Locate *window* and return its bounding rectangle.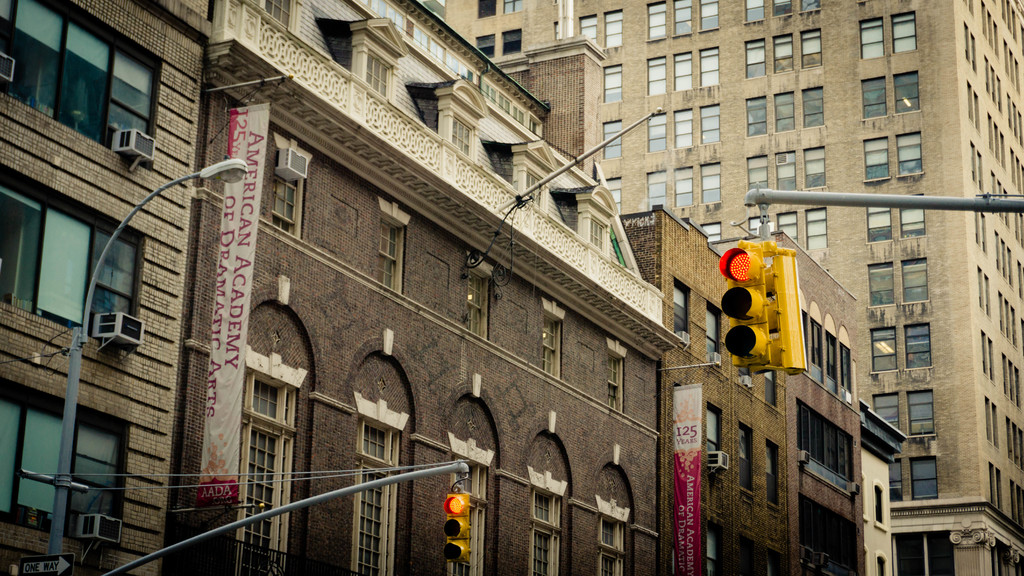
region(589, 214, 606, 247).
